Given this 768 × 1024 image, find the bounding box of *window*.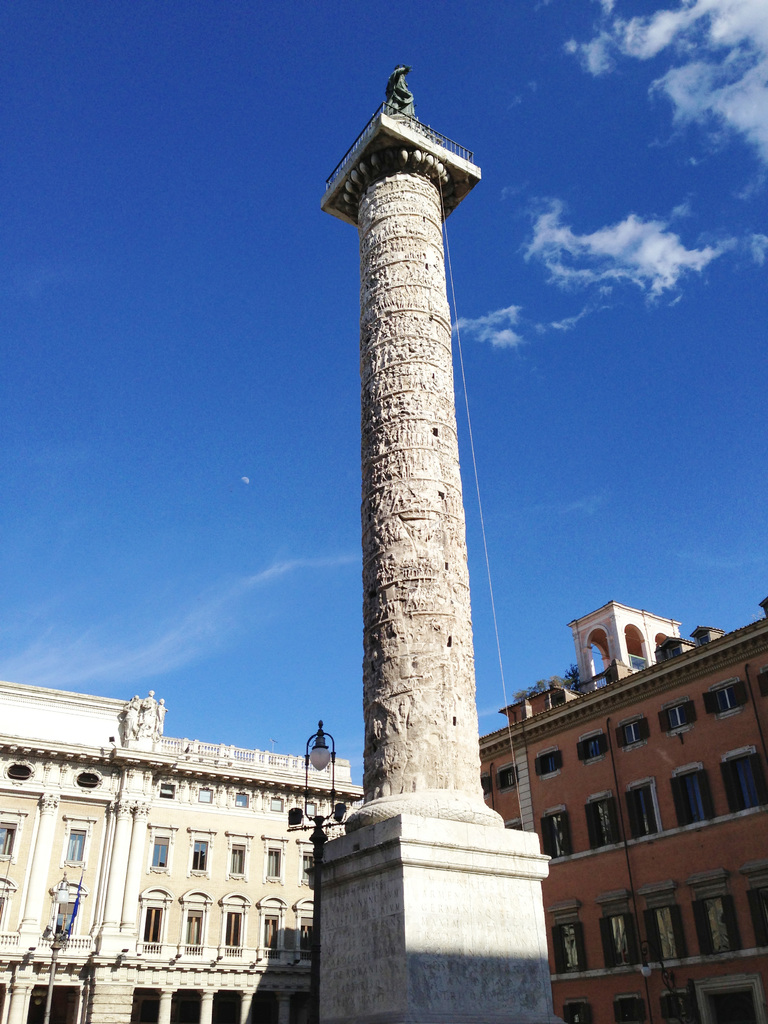
box(132, 893, 165, 946).
